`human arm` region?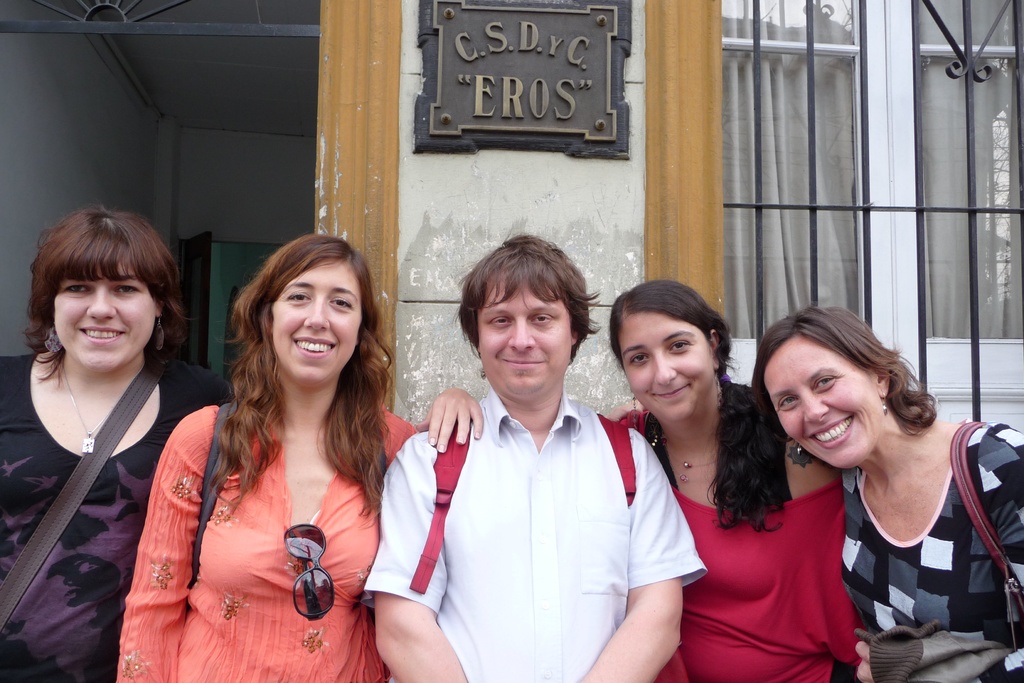
bbox=[765, 396, 875, 682]
